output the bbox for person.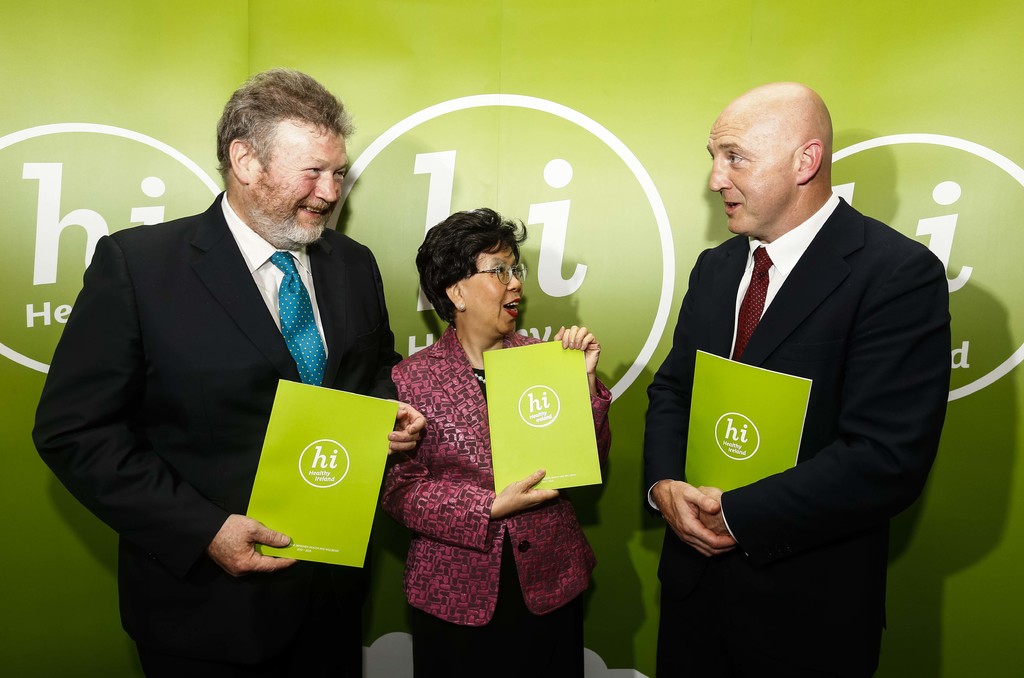
(x1=31, y1=72, x2=404, y2=677).
